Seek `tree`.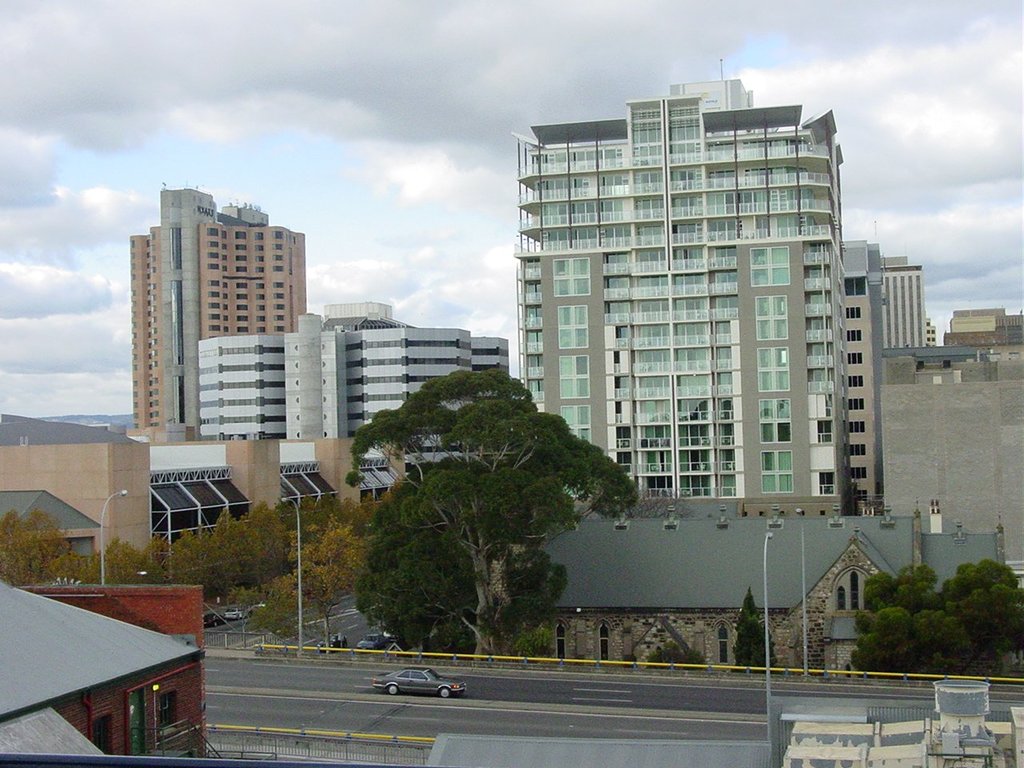
region(2, 508, 25, 586).
